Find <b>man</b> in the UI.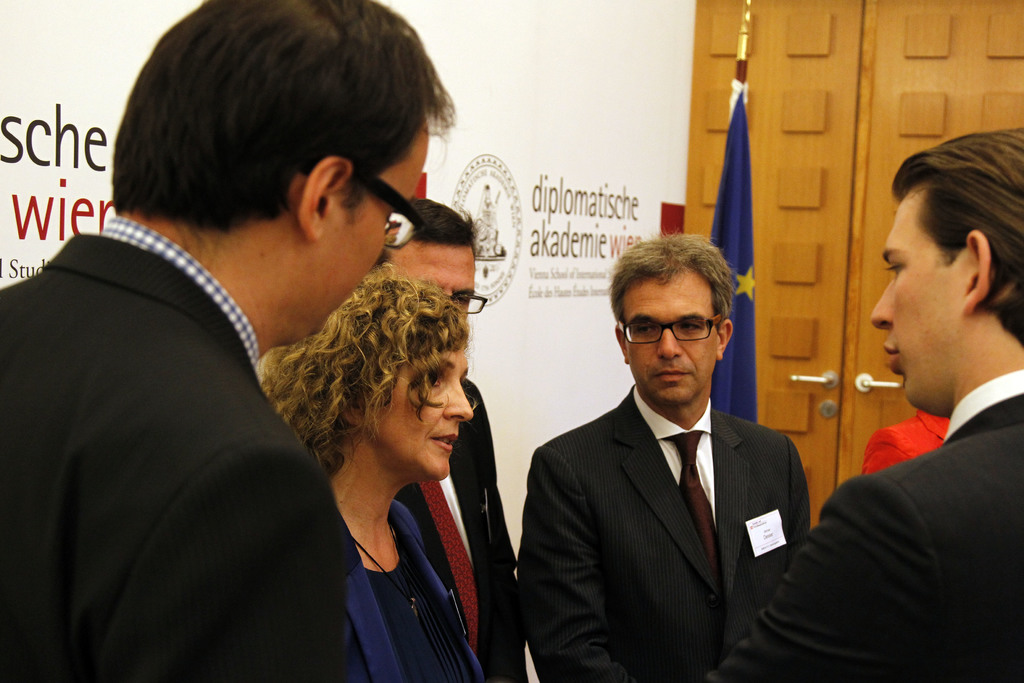
UI element at bbox=(0, 0, 459, 682).
